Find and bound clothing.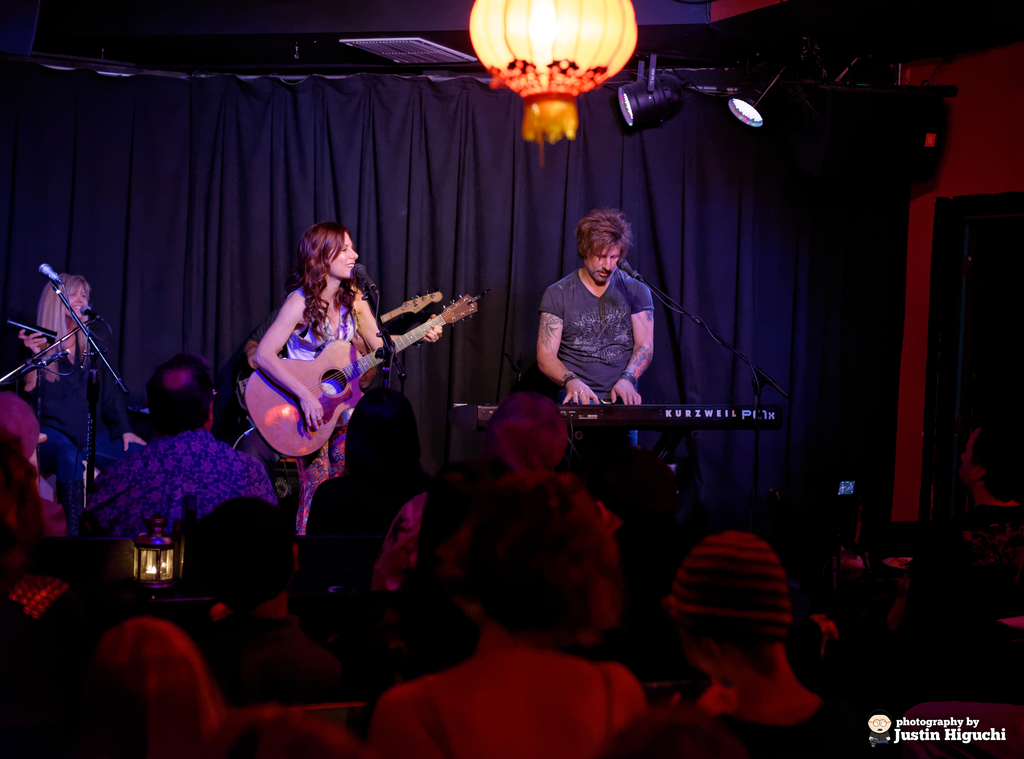
Bound: 280, 304, 371, 534.
